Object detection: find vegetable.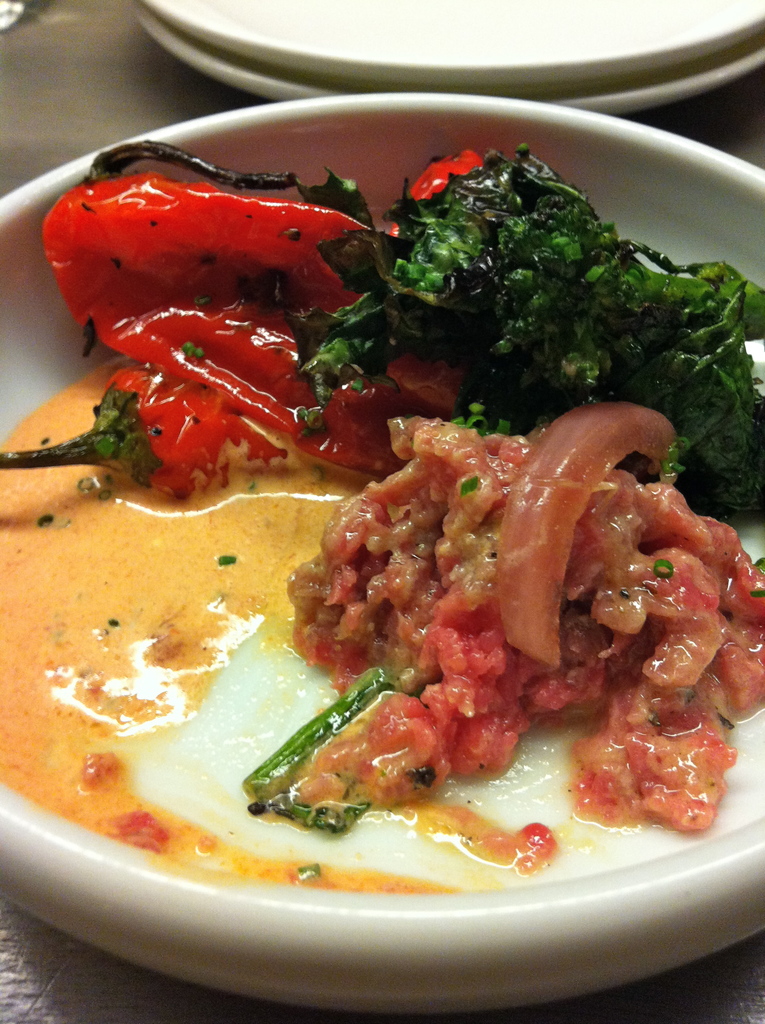
(0,140,399,502).
